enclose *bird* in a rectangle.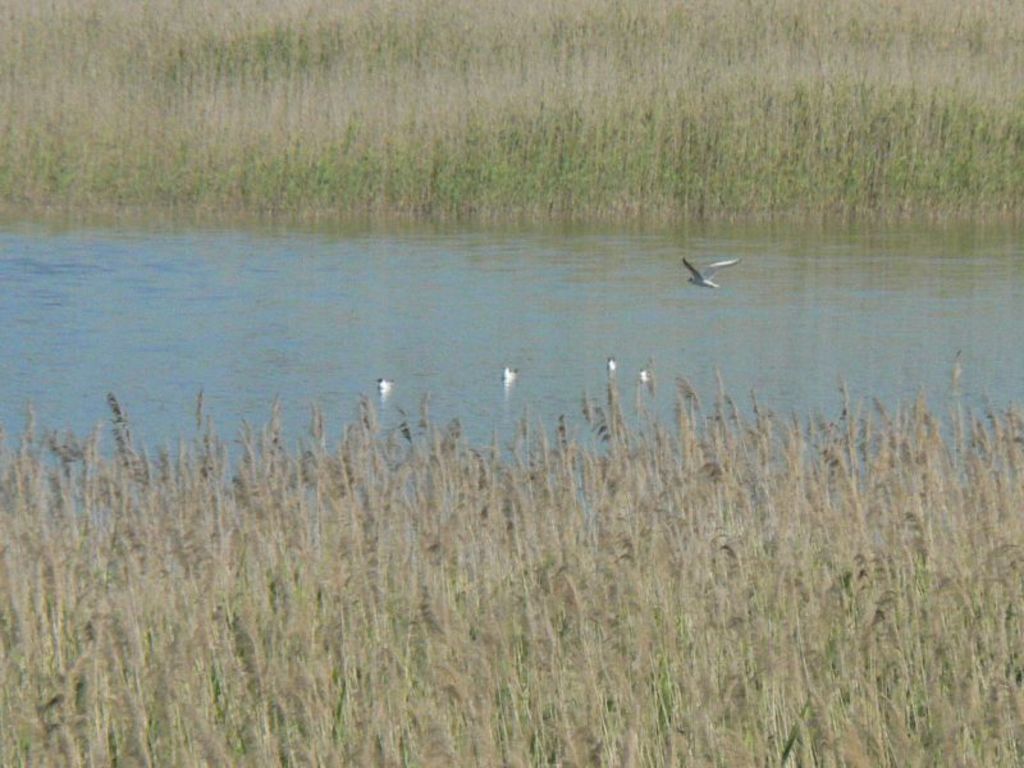
<region>503, 367, 521, 388</region>.
